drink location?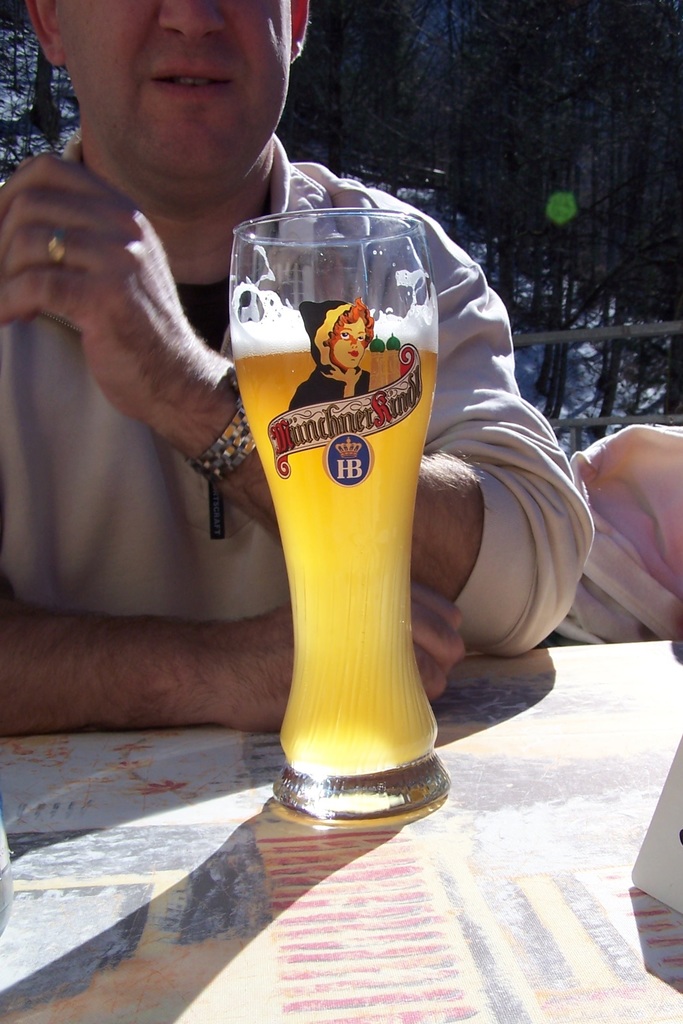
x1=231, y1=307, x2=437, y2=781
